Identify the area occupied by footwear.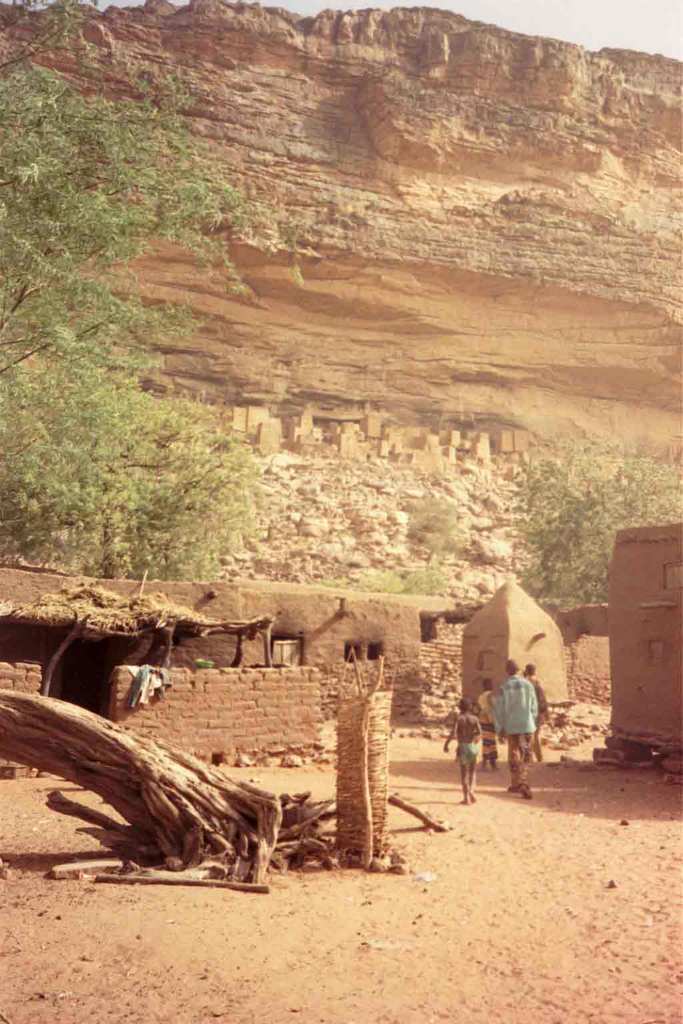
Area: detection(518, 783, 532, 798).
